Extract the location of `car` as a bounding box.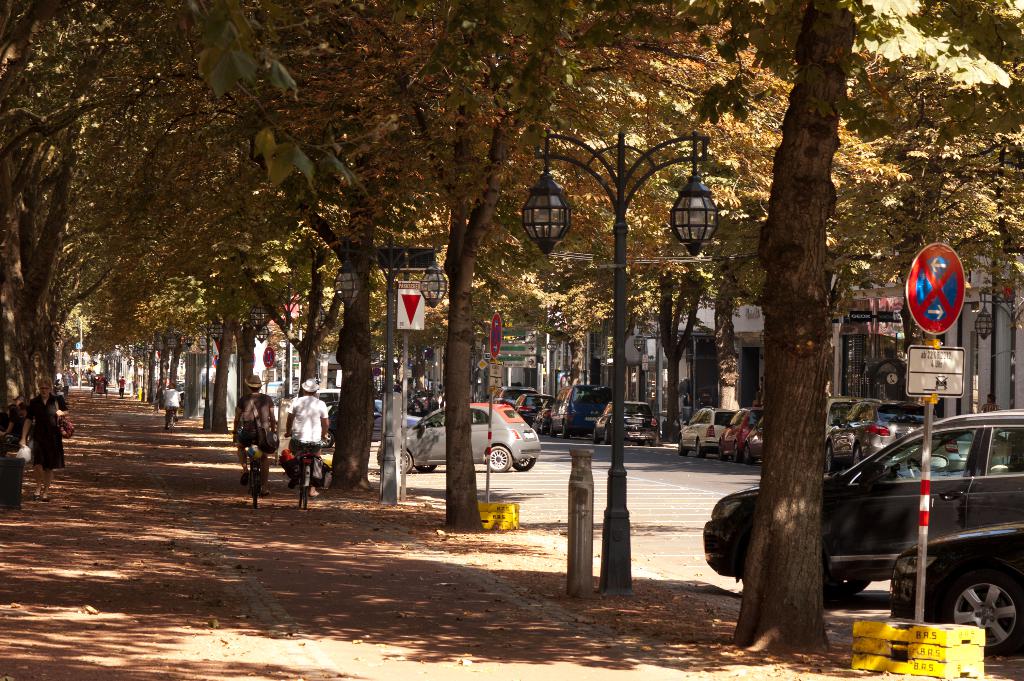
[376, 402, 535, 476].
